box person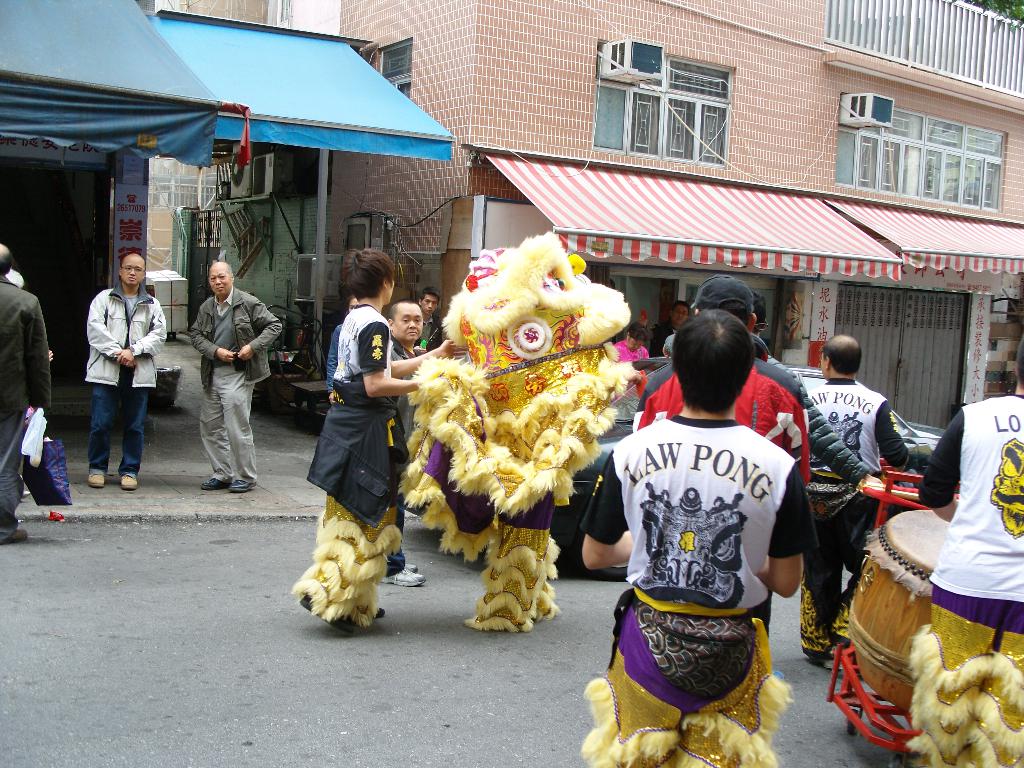
[x1=925, y1=328, x2=1023, y2=767]
